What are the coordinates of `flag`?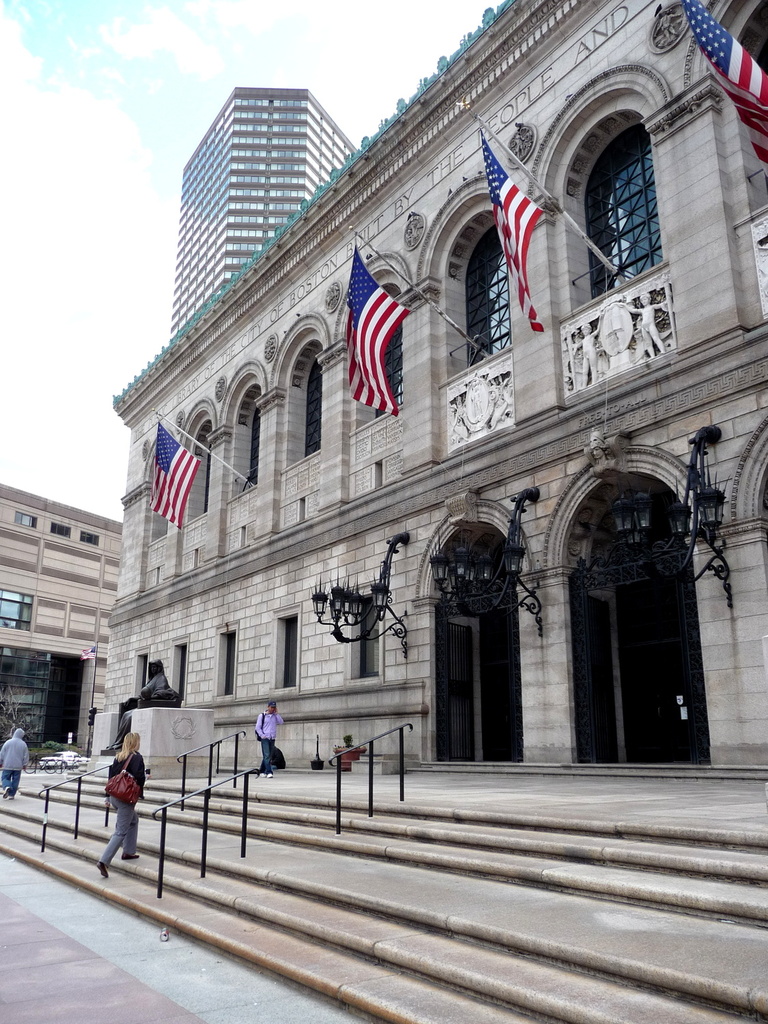
BBox(478, 131, 548, 336).
